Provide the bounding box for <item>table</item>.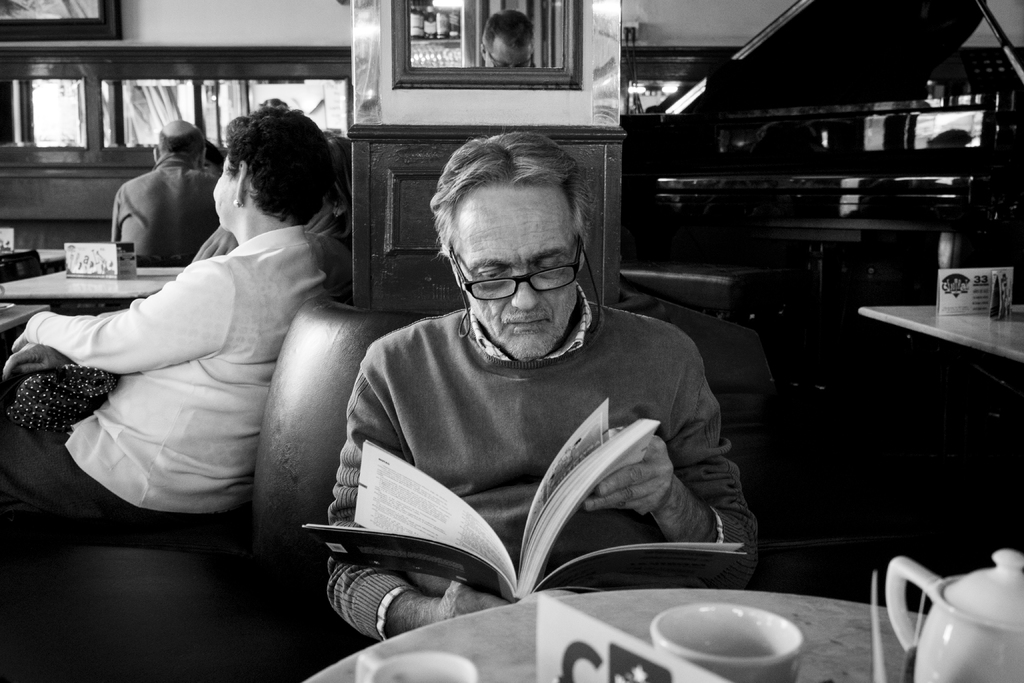
<bbox>310, 588, 1023, 682</bbox>.
